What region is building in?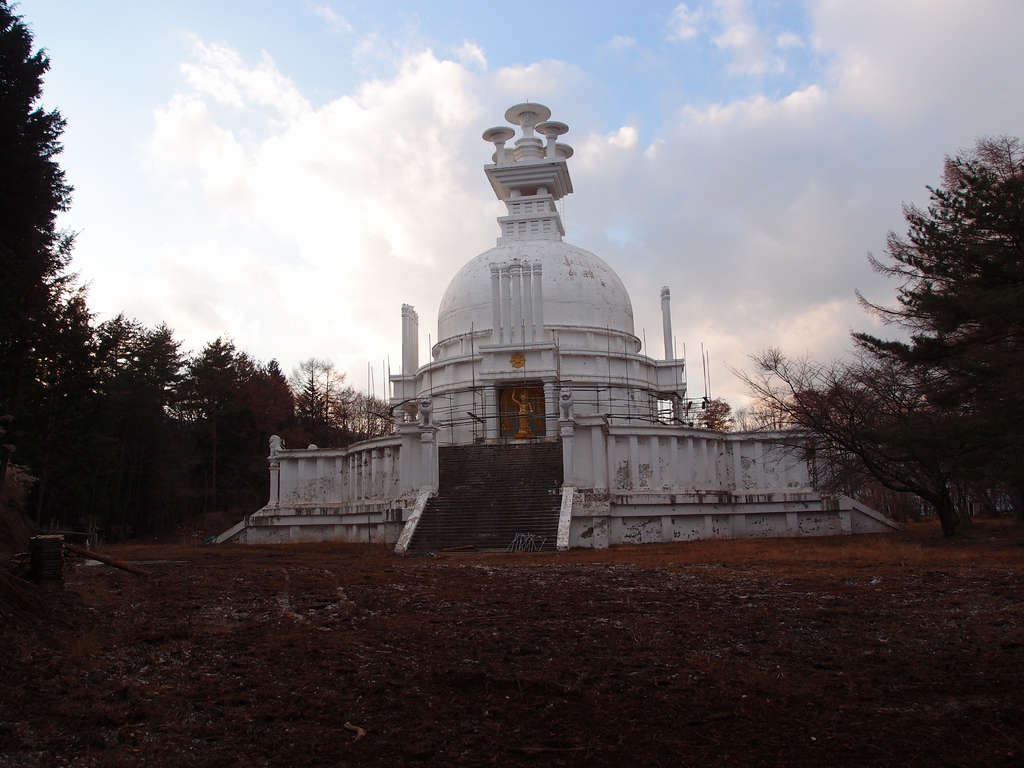
<bbox>388, 104, 684, 479</bbox>.
